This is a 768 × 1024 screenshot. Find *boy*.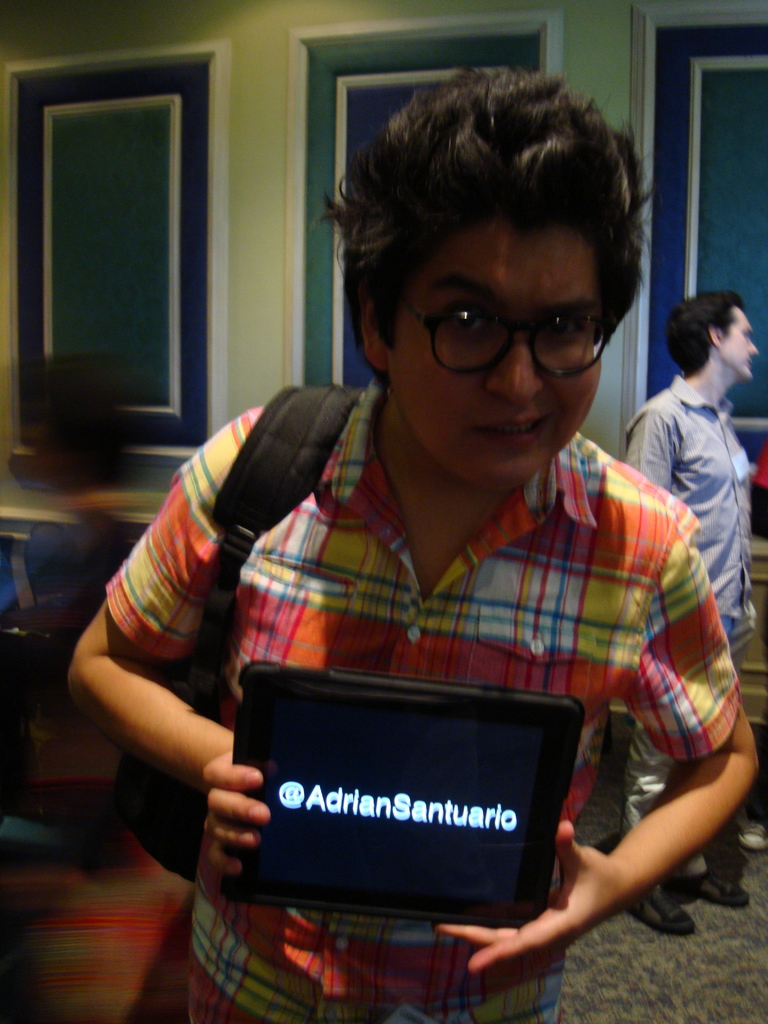
Bounding box: 616 283 757 937.
